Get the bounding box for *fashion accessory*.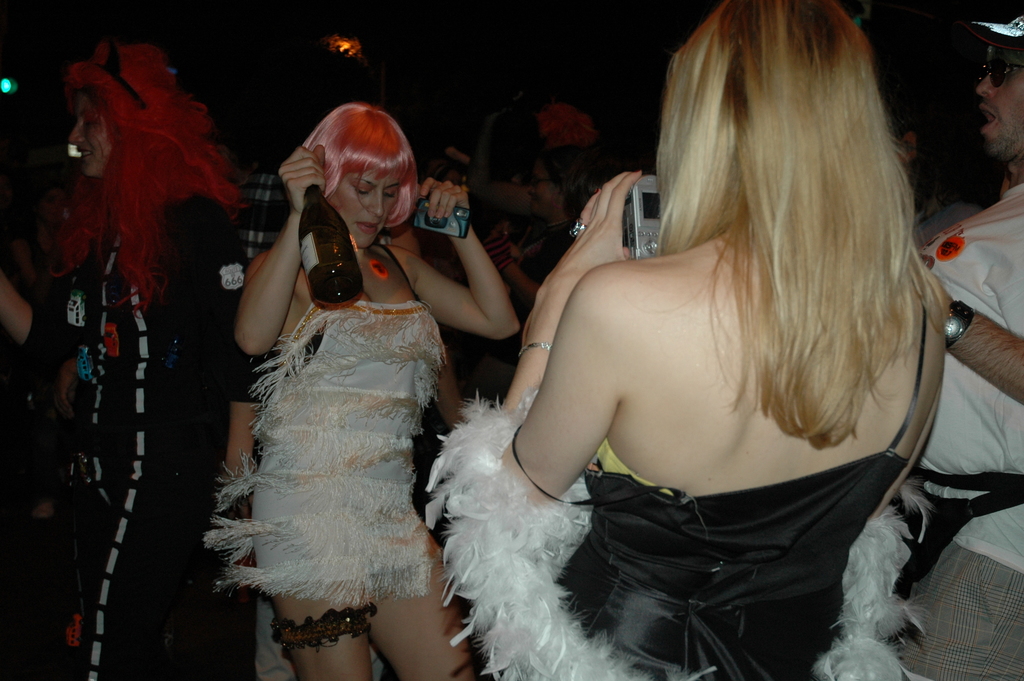
bbox=[975, 46, 1023, 87].
